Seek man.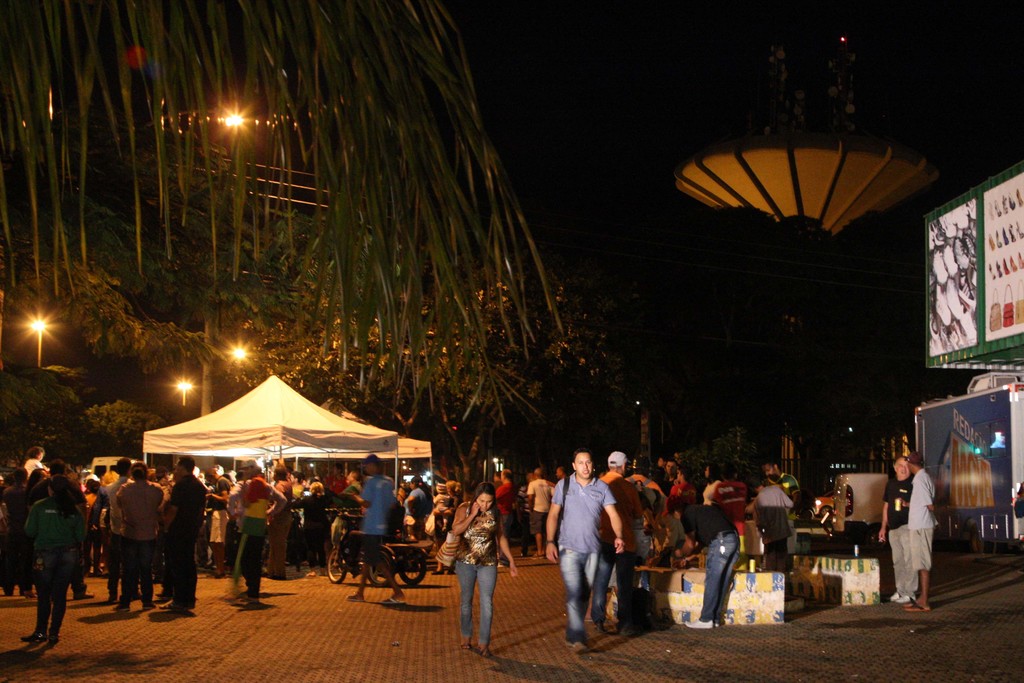
(left=877, top=452, right=915, bottom=600).
